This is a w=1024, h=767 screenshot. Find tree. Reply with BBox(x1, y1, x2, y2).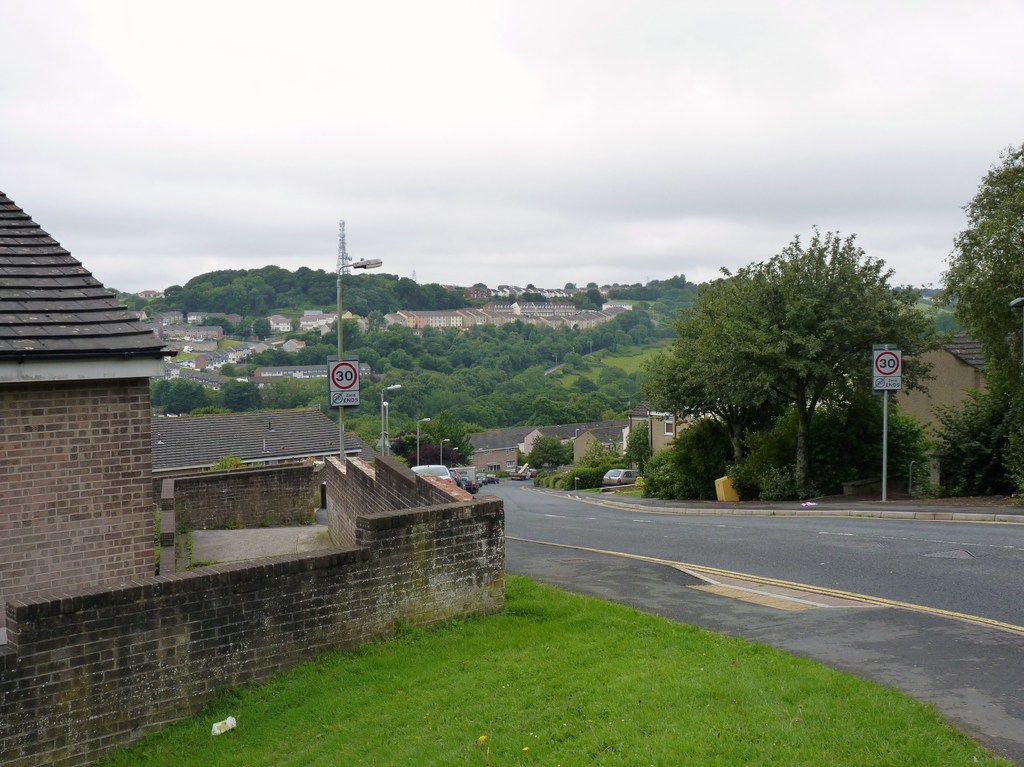
BBox(931, 136, 1023, 497).
